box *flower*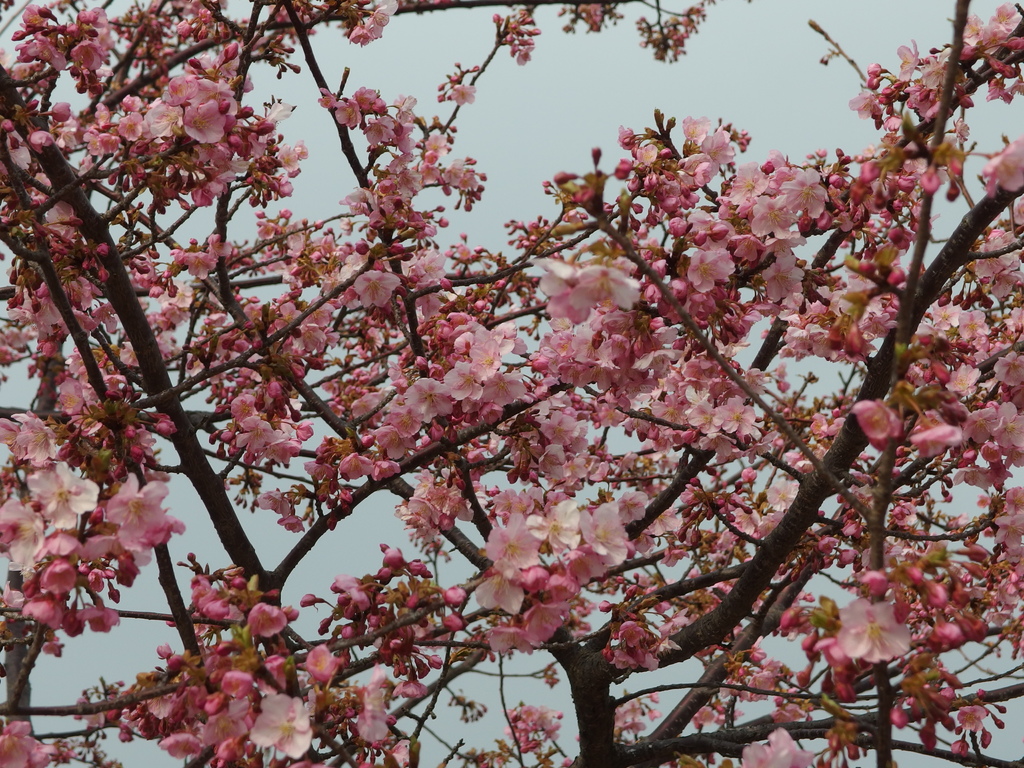
bbox=(525, 493, 591, 569)
